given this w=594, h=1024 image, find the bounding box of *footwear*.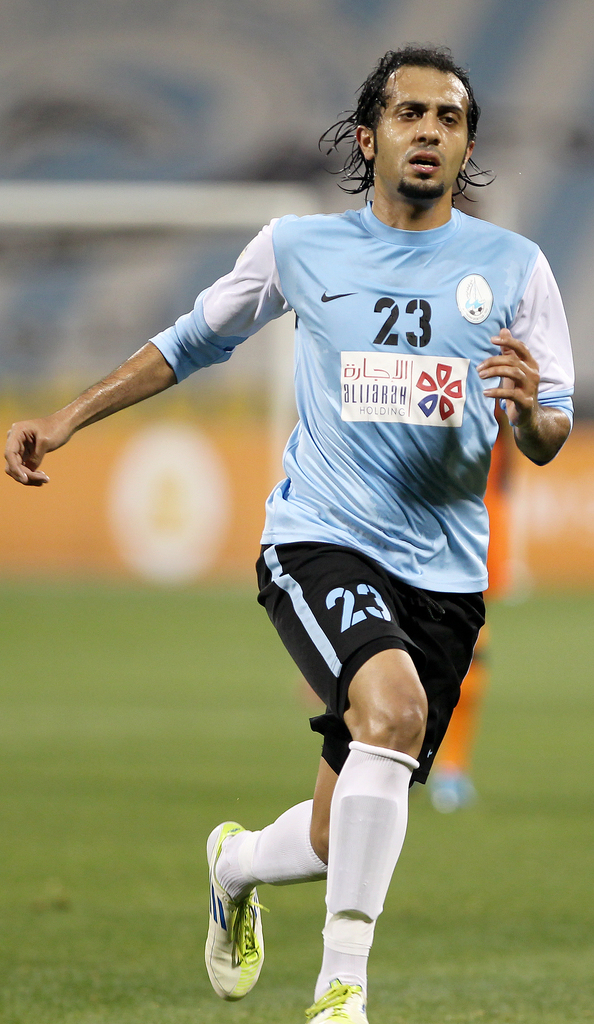
(left=201, top=853, right=274, bottom=998).
